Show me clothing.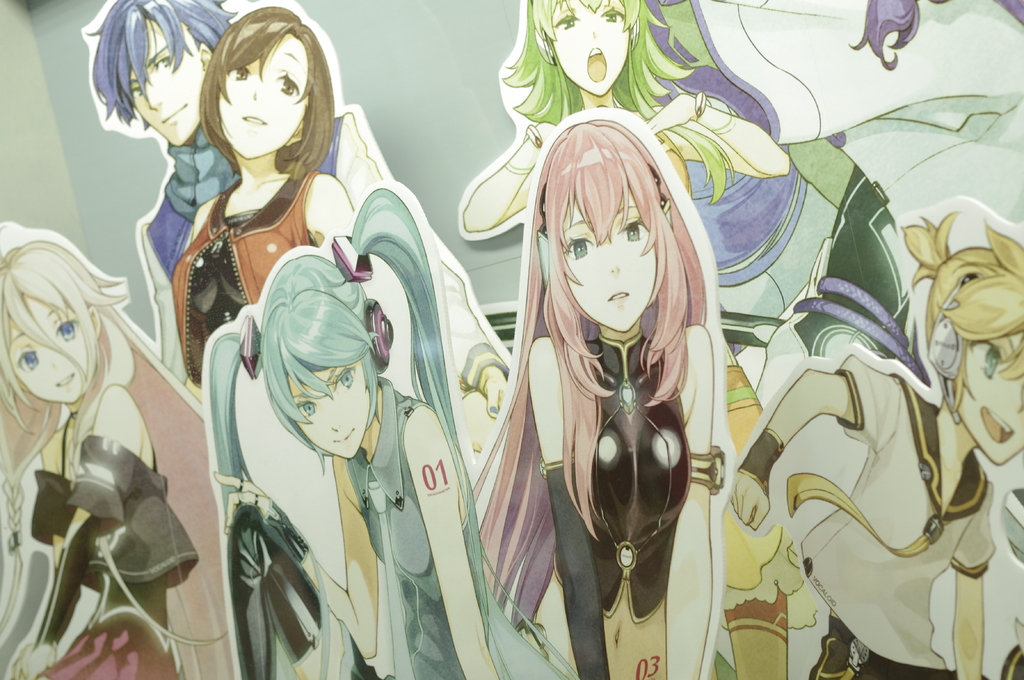
clothing is here: Rect(579, 328, 692, 679).
